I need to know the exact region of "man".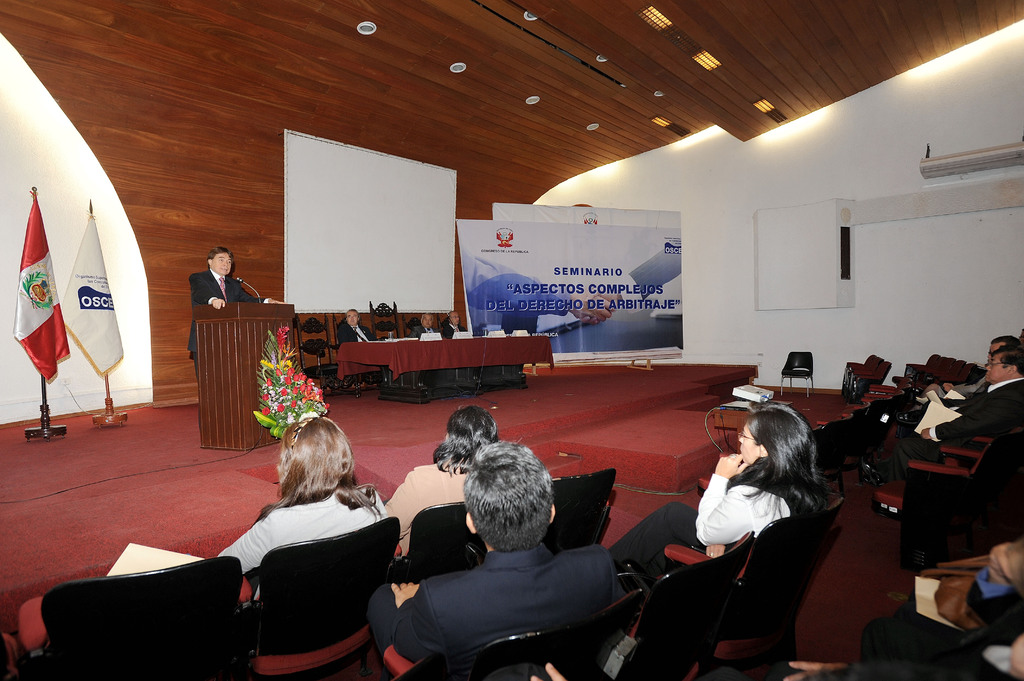
Region: [left=924, top=335, right=1021, bottom=400].
